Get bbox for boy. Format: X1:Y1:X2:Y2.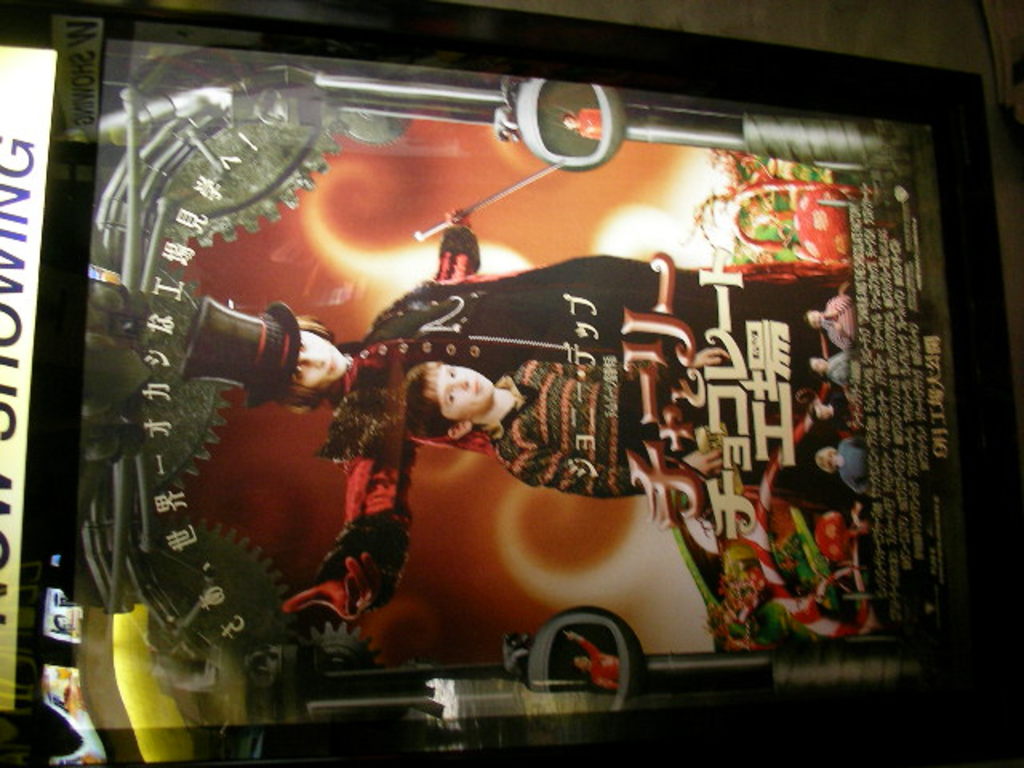
400:355:730:499.
